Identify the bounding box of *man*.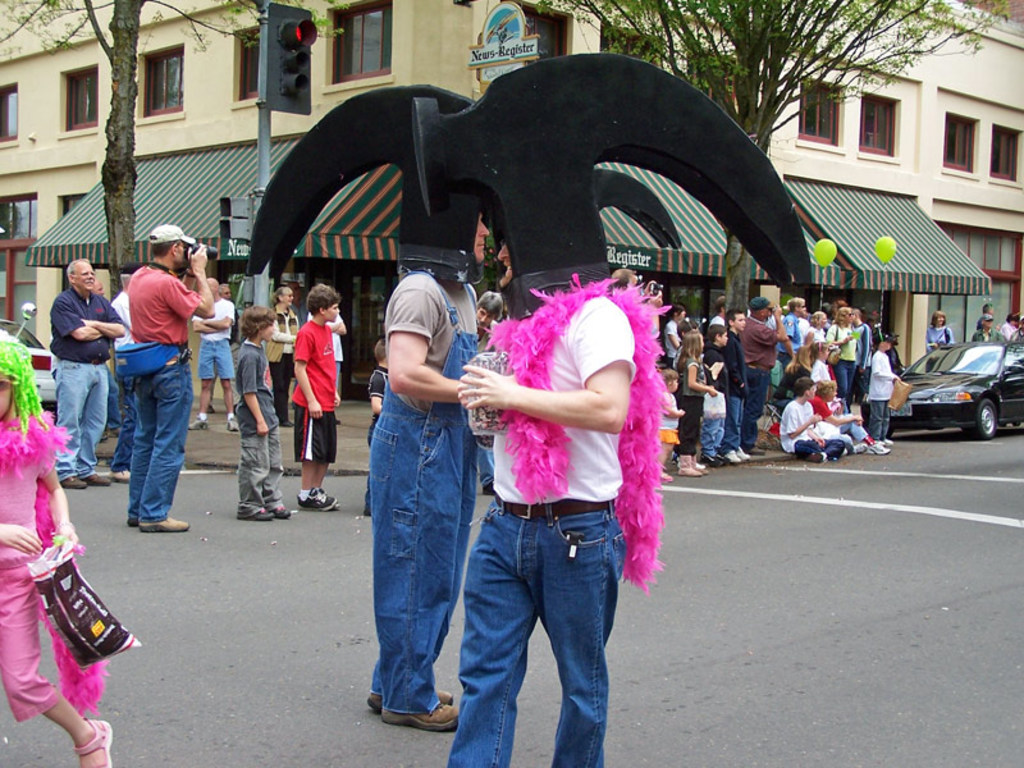
left=44, top=264, right=129, bottom=492.
